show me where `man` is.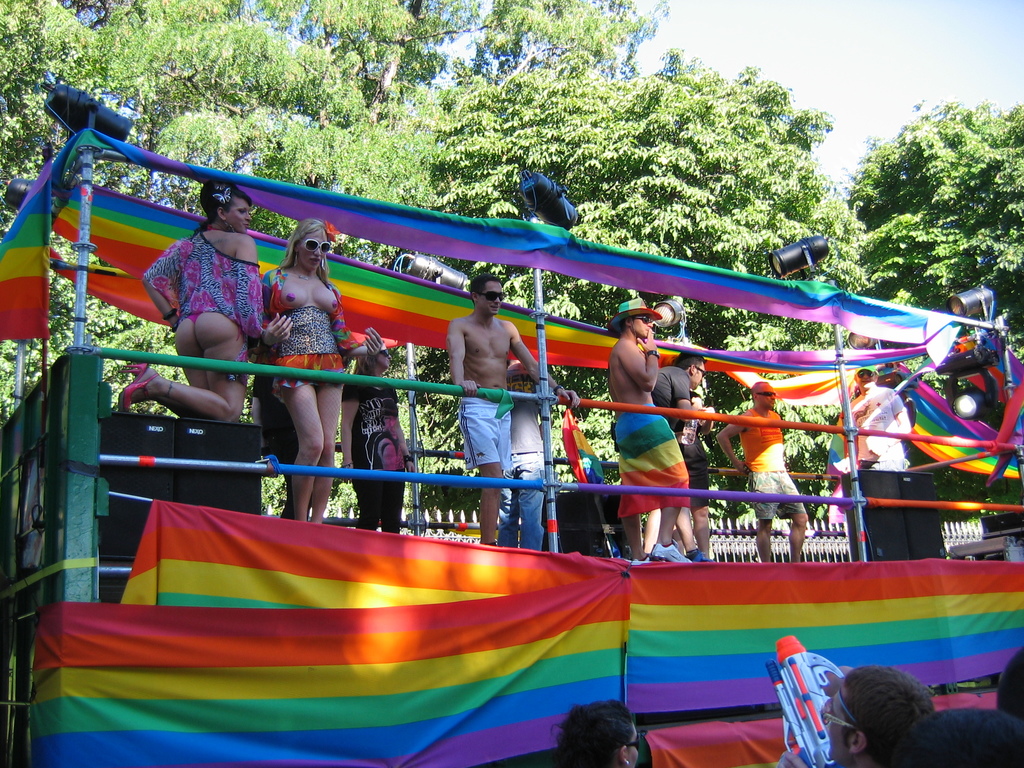
`man` is at [left=718, top=383, right=807, bottom=559].
